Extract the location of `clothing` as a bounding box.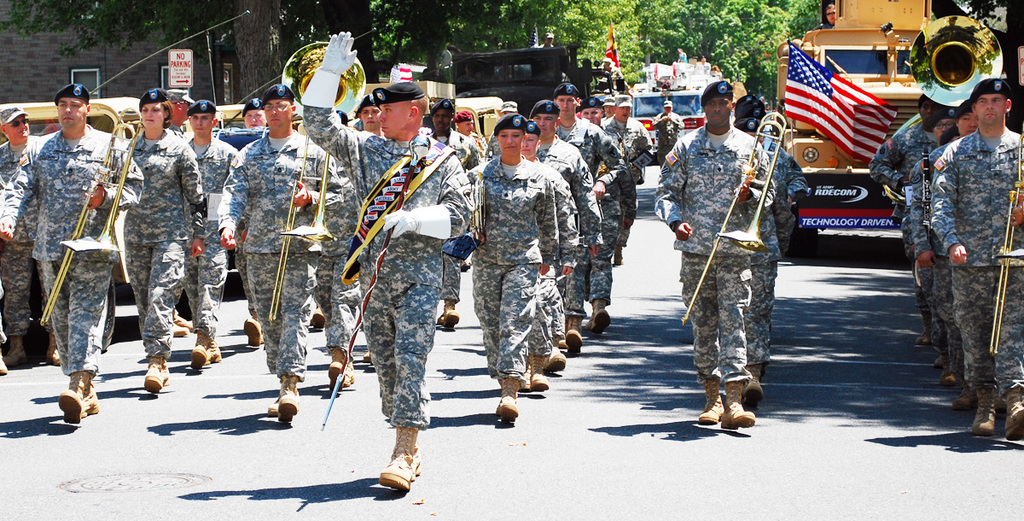
[x1=468, y1=150, x2=559, y2=383].
